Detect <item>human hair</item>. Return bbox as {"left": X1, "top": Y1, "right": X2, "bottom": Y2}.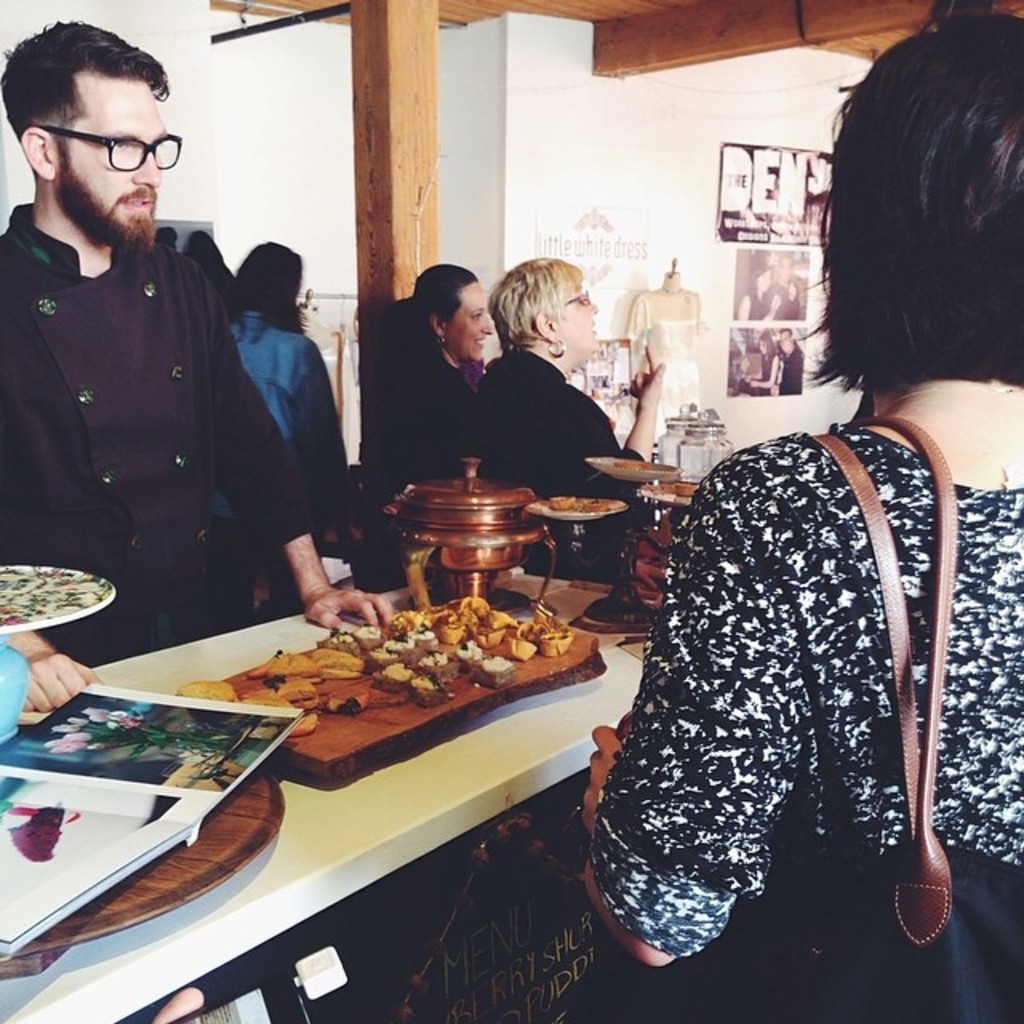
{"left": 18, "top": 24, "right": 163, "bottom": 178}.
